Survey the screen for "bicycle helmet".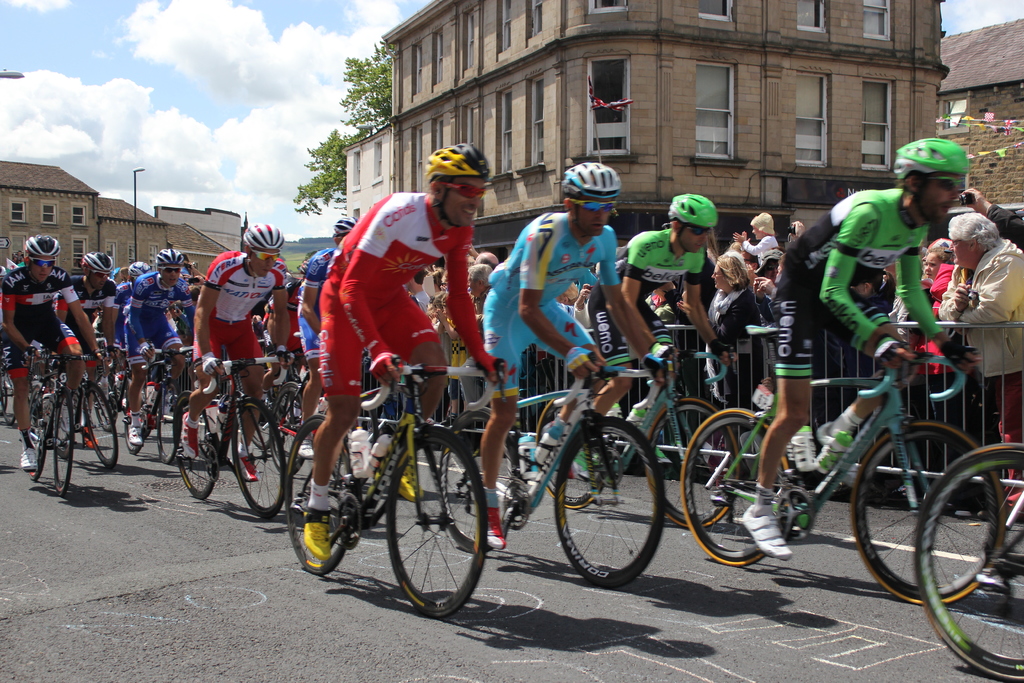
Survey found: <box>666,193,716,222</box>.
